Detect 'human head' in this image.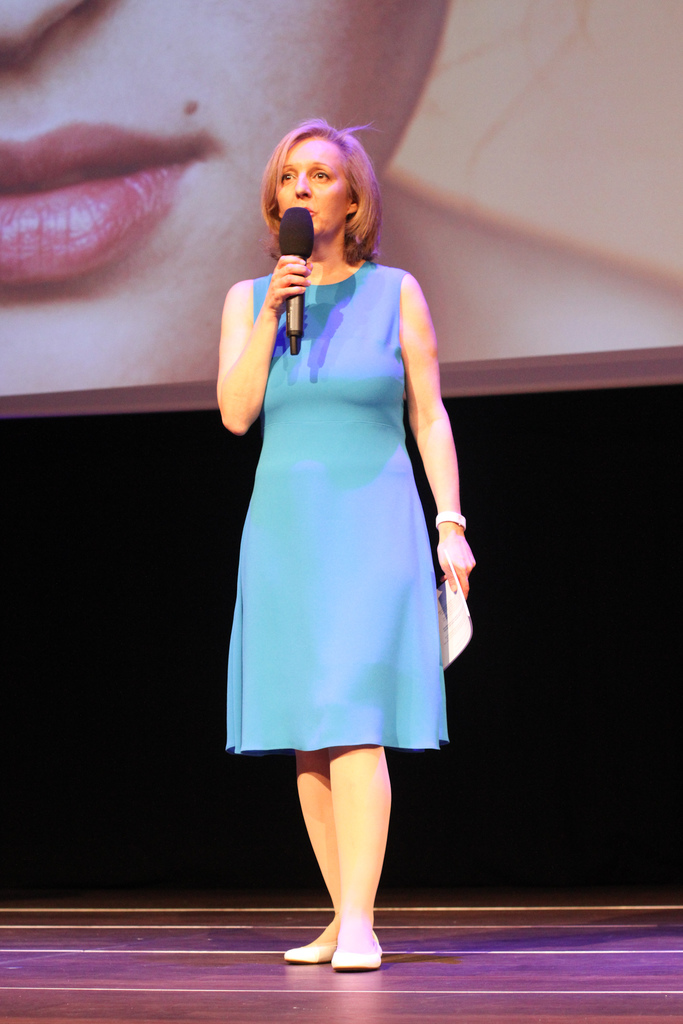
Detection: [254, 115, 383, 250].
